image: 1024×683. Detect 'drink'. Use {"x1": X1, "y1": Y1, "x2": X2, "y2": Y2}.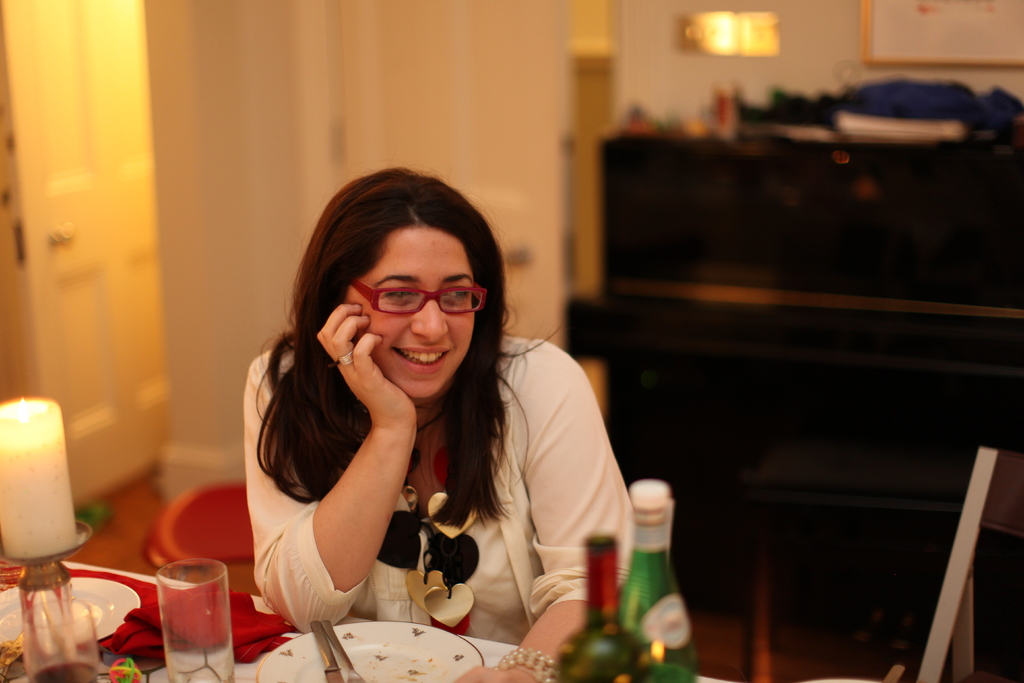
{"x1": 597, "y1": 475, "x2": 698, "y2": 659}.
